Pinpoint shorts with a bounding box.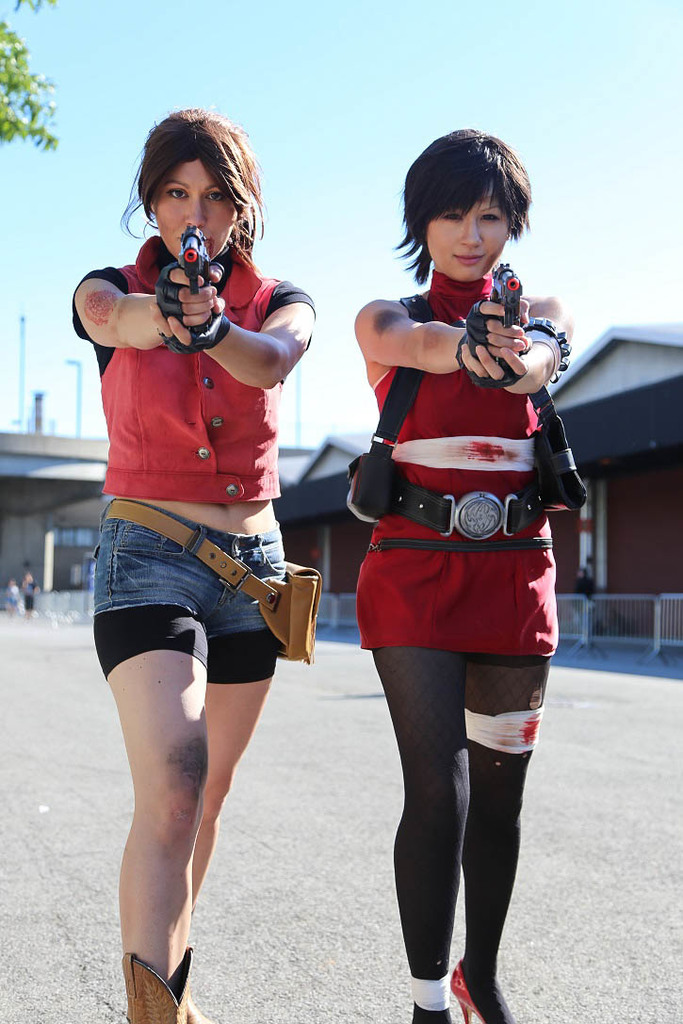
96:552:298:686.
